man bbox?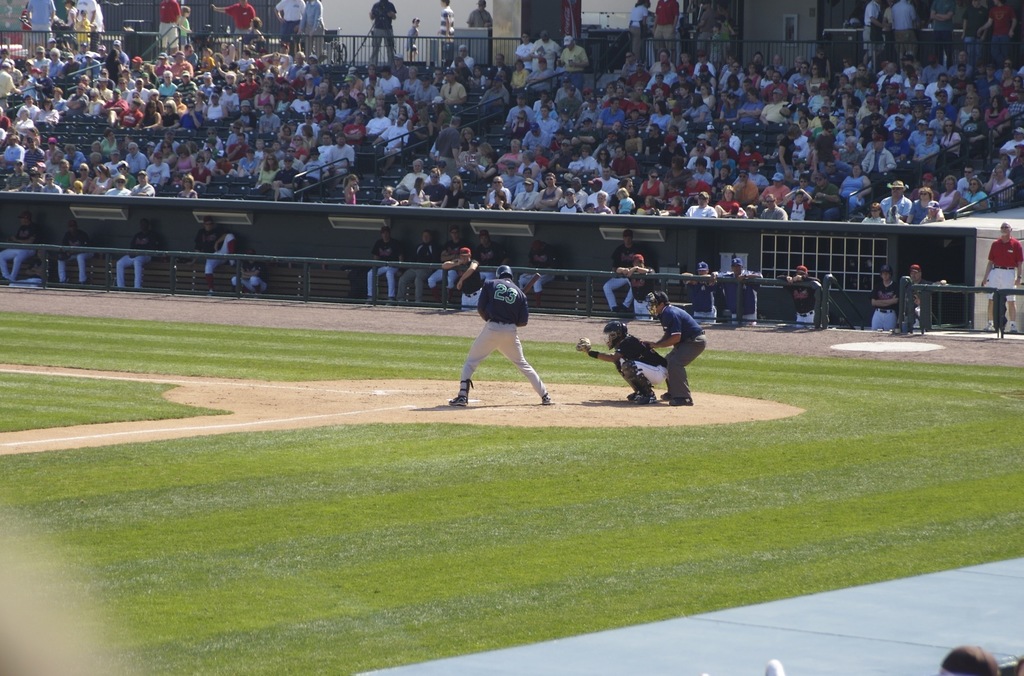
(184,213,237,294)
